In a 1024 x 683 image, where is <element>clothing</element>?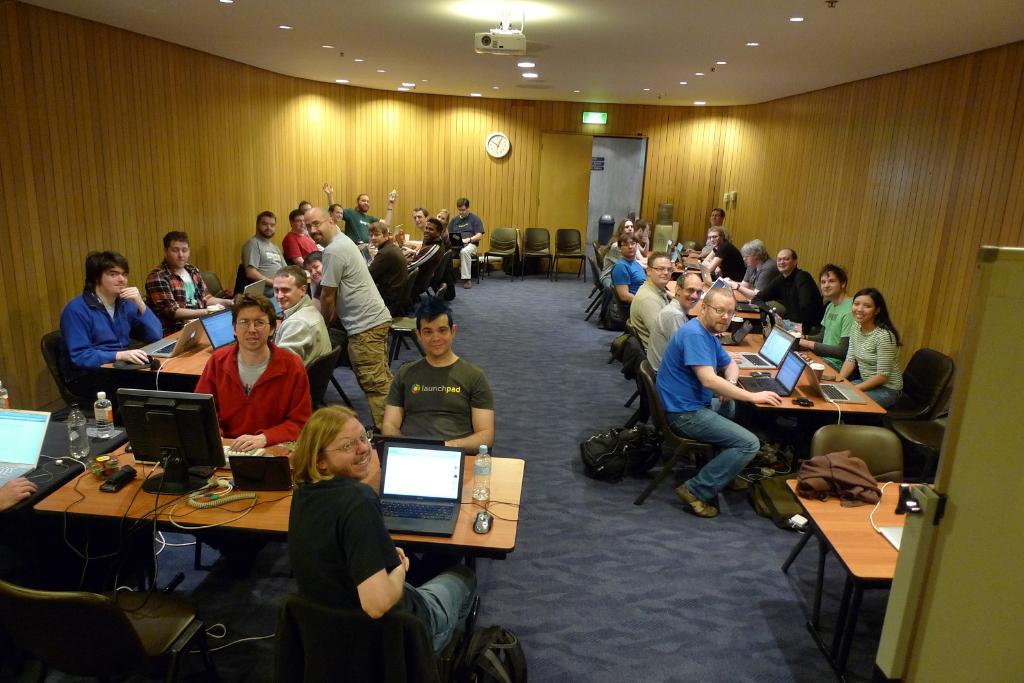
648/314/760/499.
